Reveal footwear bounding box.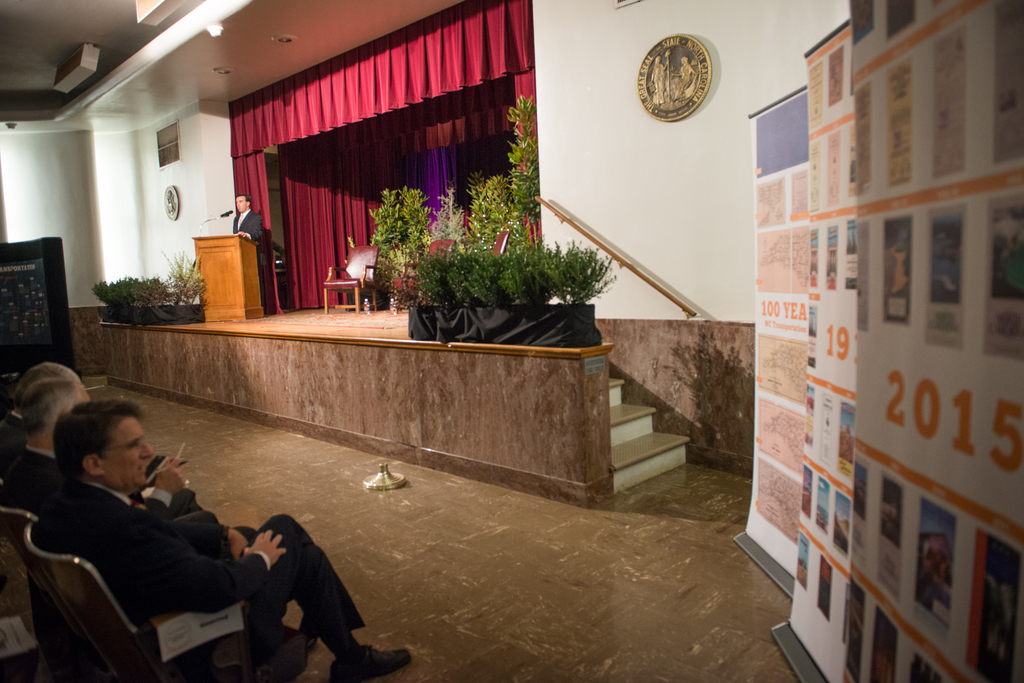
Revealed: BBox(328, 646, 411, 682).
